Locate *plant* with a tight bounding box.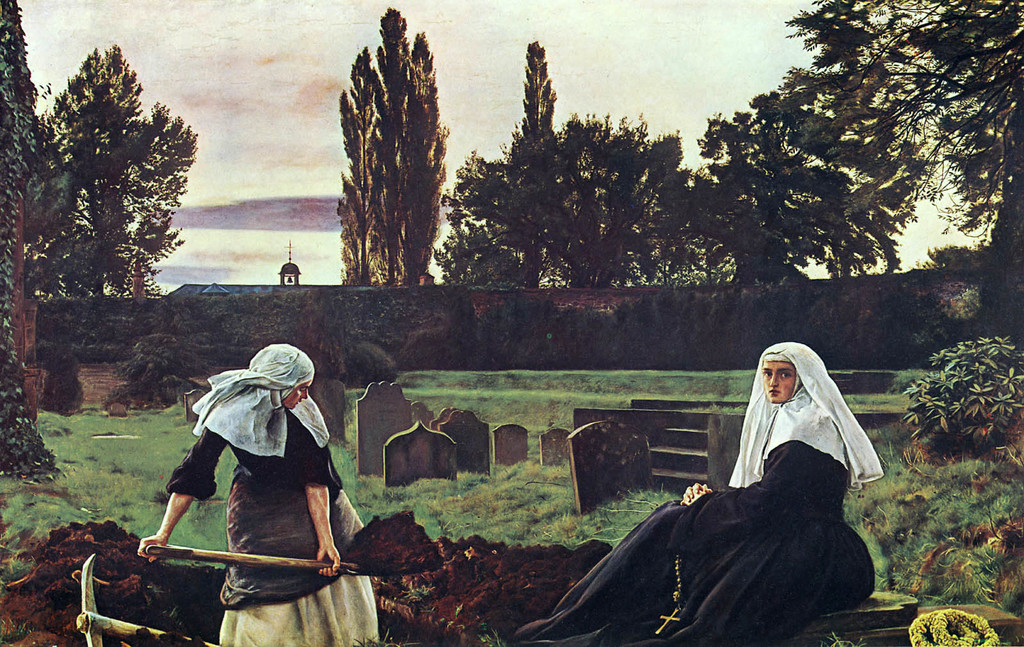
region(345, 344, 400, 386).
